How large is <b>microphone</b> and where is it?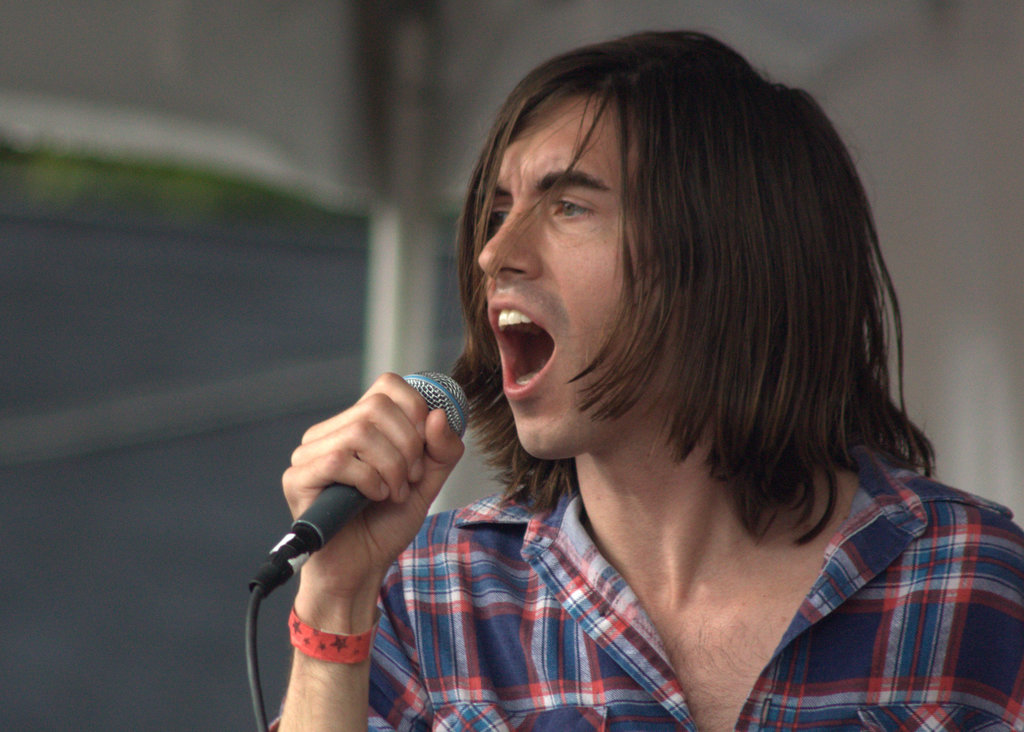
Bounding box: (x1=248, y1=368, x2=471, y2=594).
